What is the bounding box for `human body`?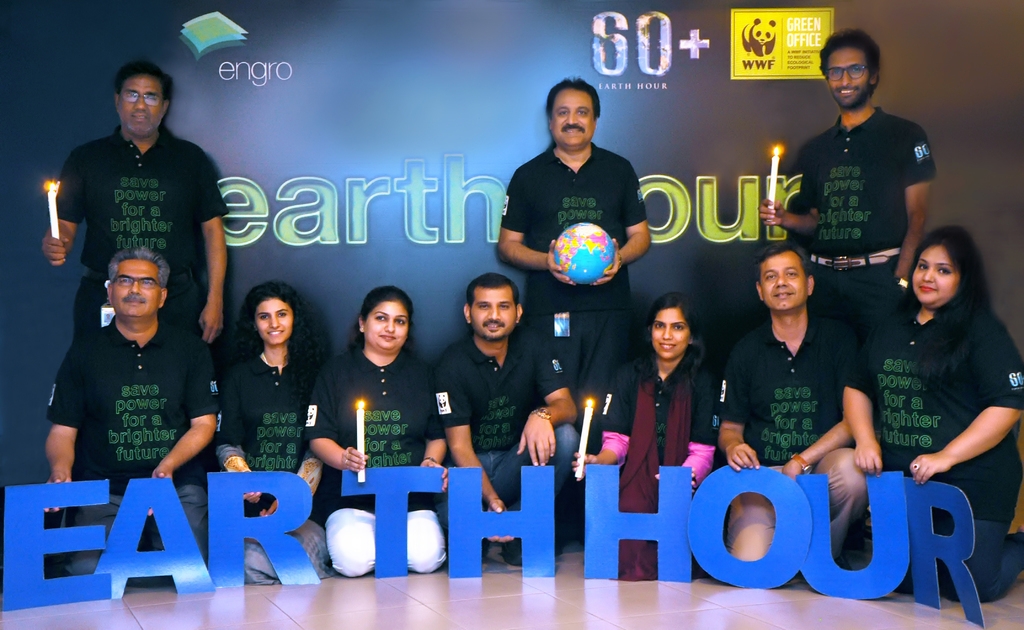
BBox(501, 83, 648, 418).
